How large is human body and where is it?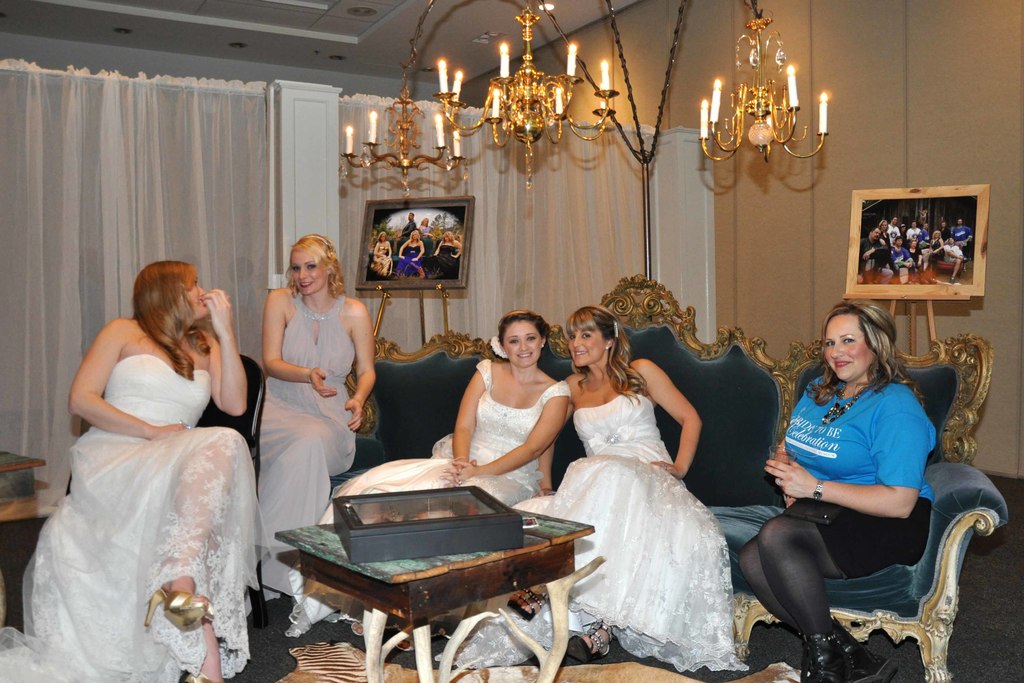
Bounding box: x1=424 y1=230 x2=464 y2=277.
